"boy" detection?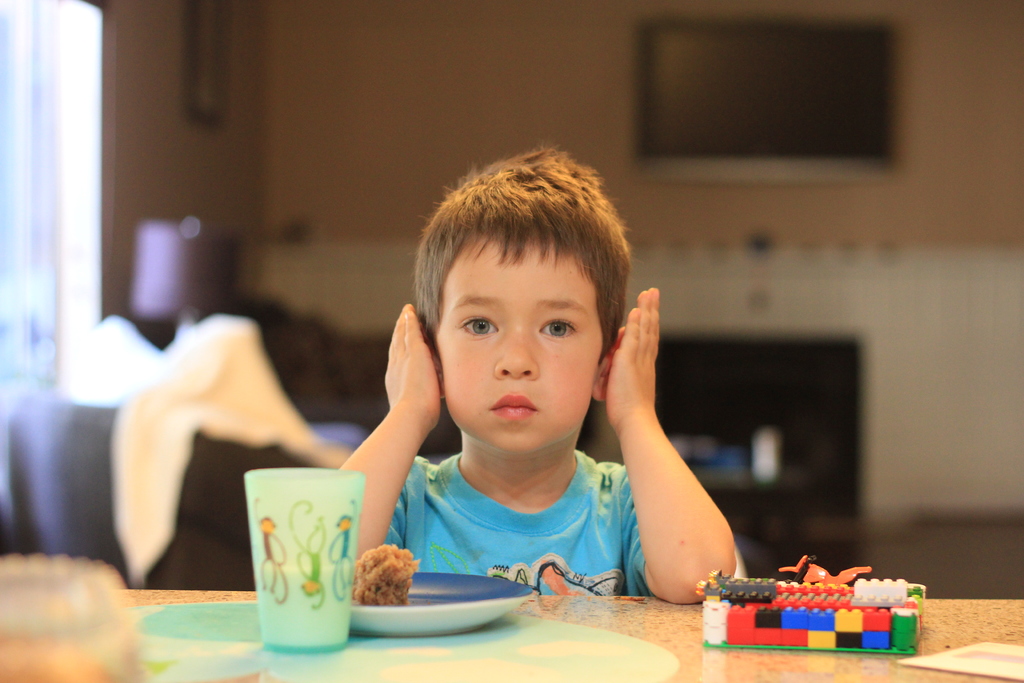
bbox(339, 142, 739, 602)
